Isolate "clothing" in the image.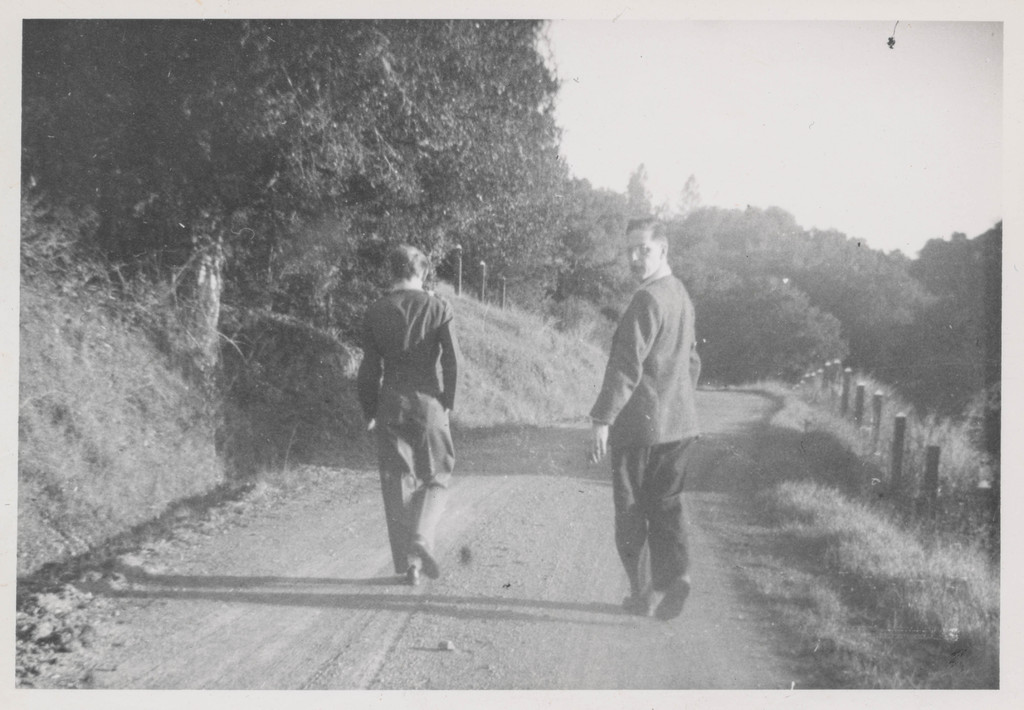
Isolated region: 586/255/712/598.
